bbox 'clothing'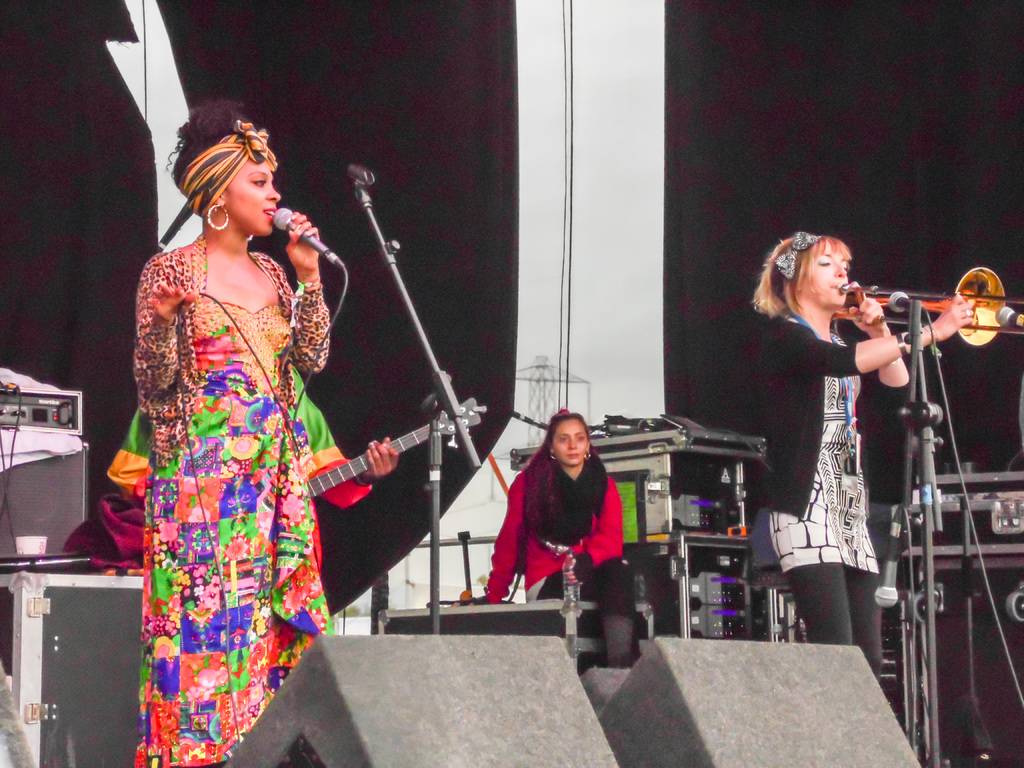
{"left": 763, "top": 311, "right": 911, "bottom": 682}
